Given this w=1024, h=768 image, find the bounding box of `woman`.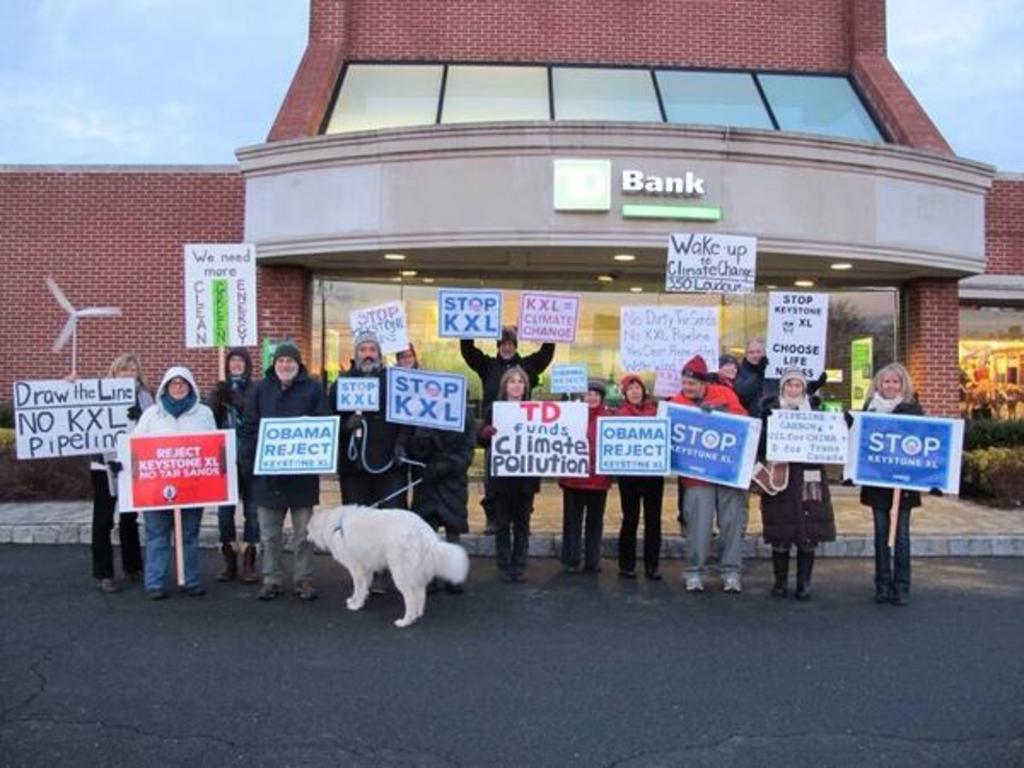
x1=870, y1=370, x2=937, y2=601.
